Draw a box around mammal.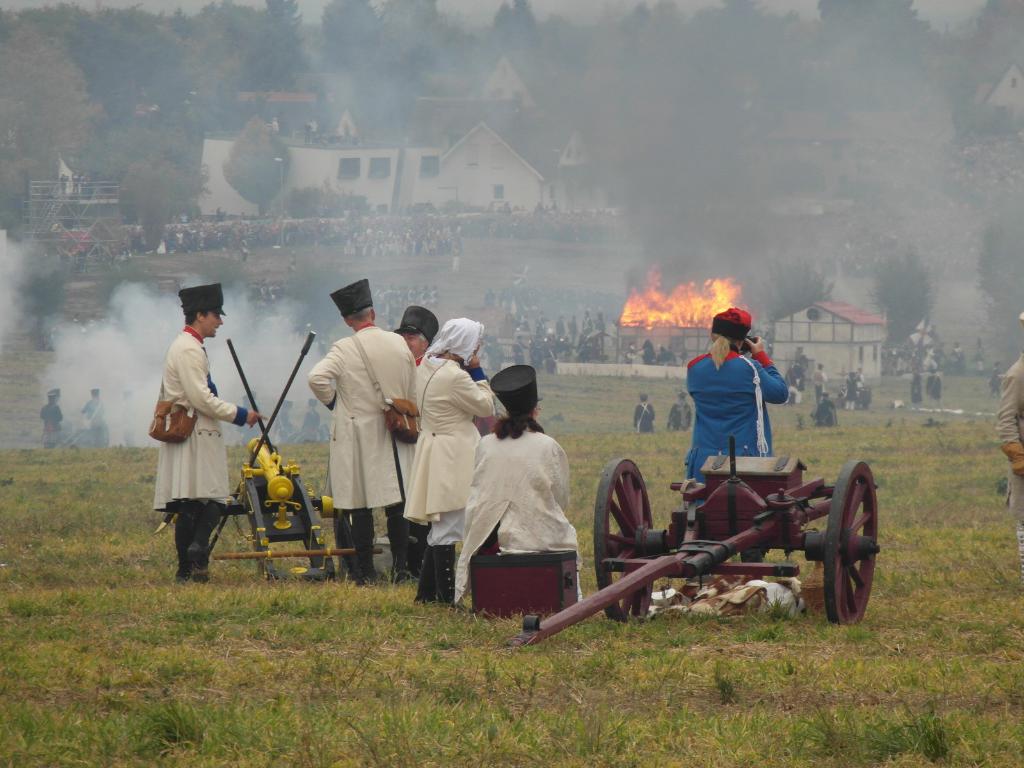
[left=392, top=301, right=441, bottom=360].
